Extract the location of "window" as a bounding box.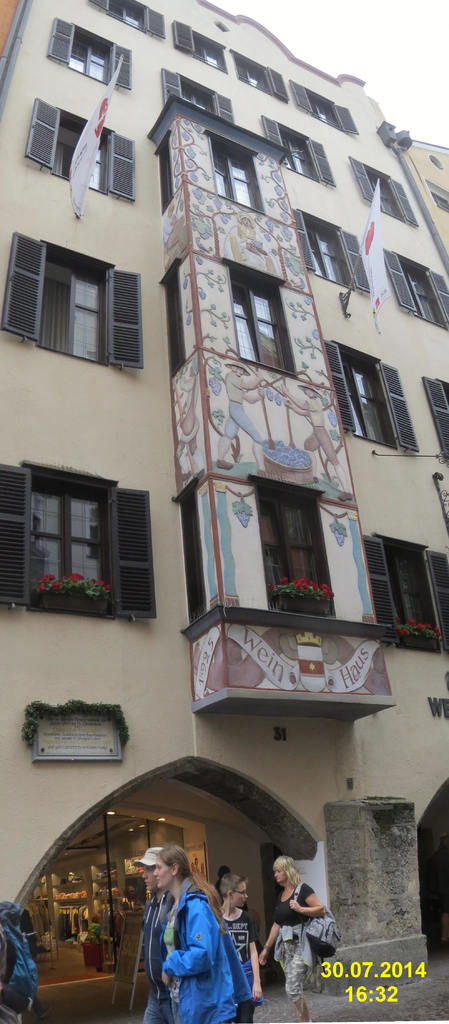
(0, 228, 143, 364).
